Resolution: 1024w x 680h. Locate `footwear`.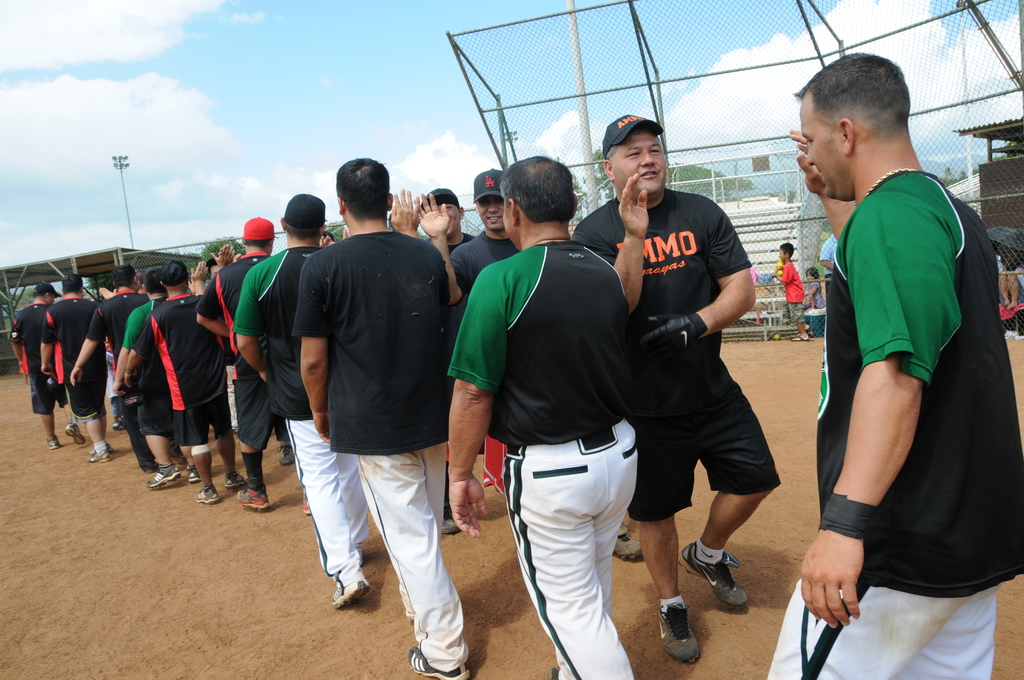
<bbox>607, 526, 641, 564</bbox>.
